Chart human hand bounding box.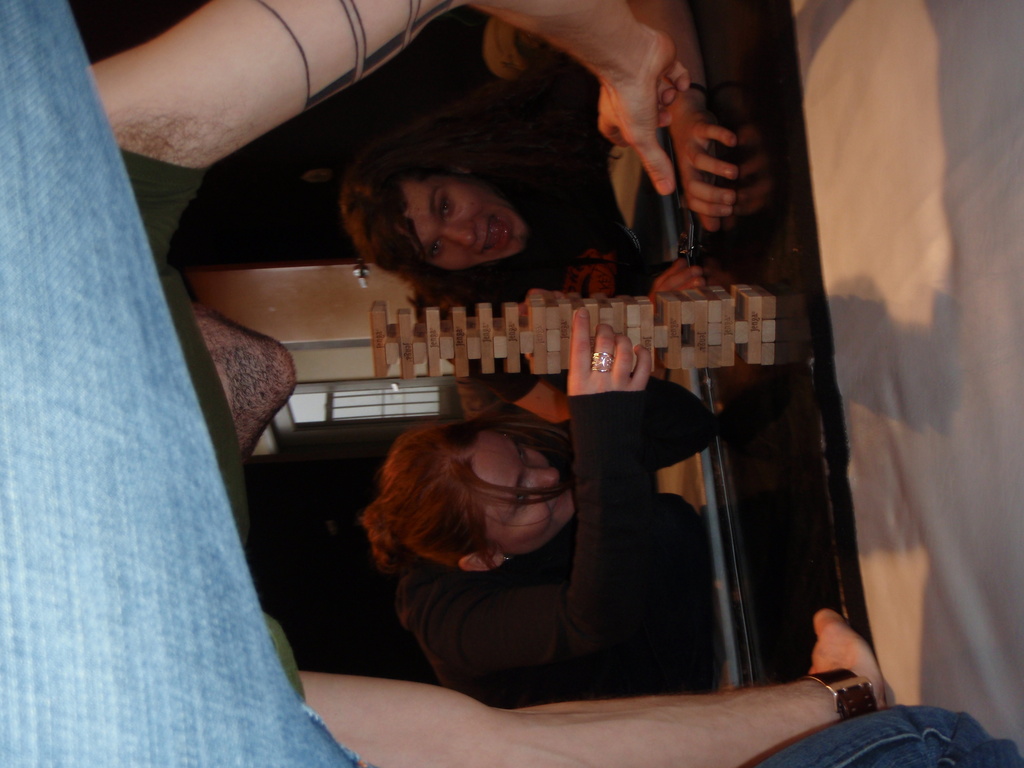
Charted: [810, 606, 885, 714].
